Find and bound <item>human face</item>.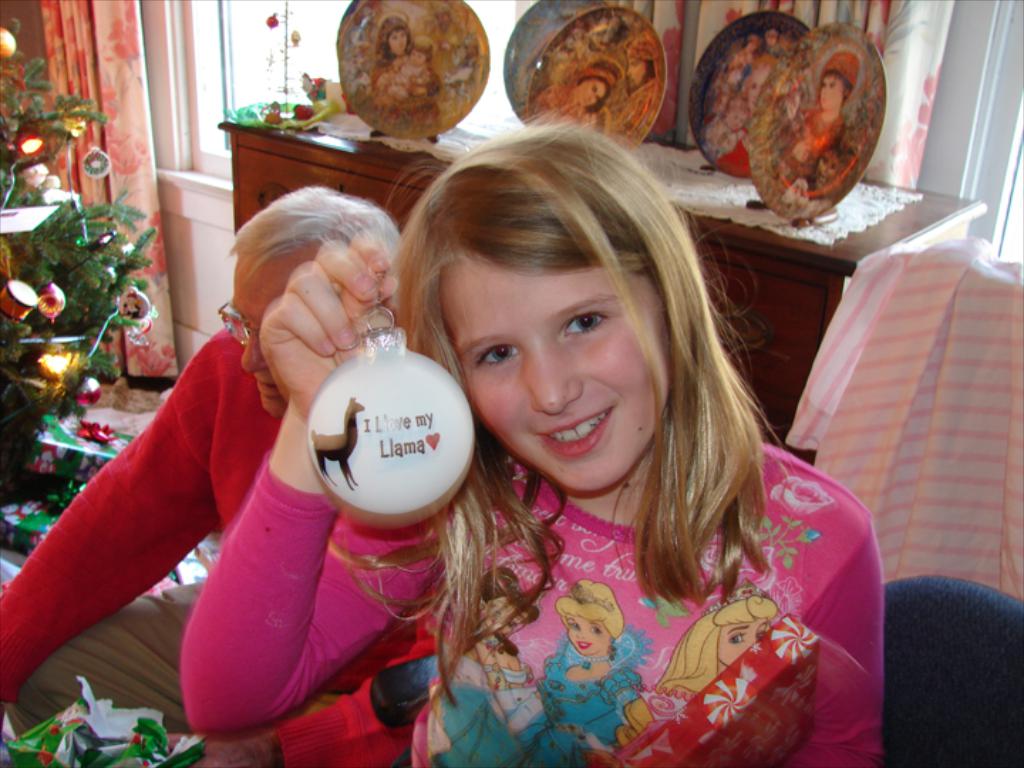
Bound: region(229, 249, 326, 418).
